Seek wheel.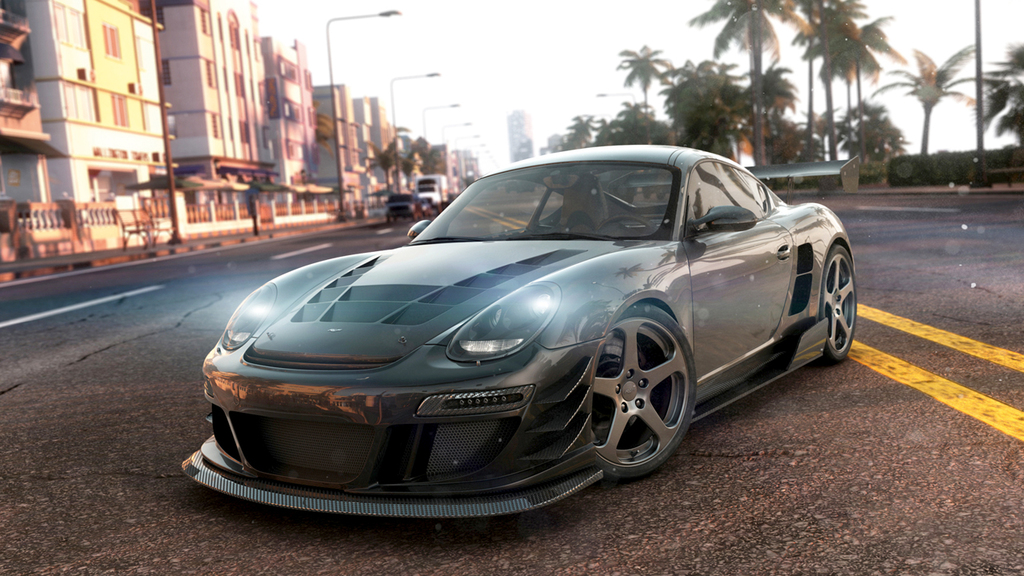
[820,242,860,358].
